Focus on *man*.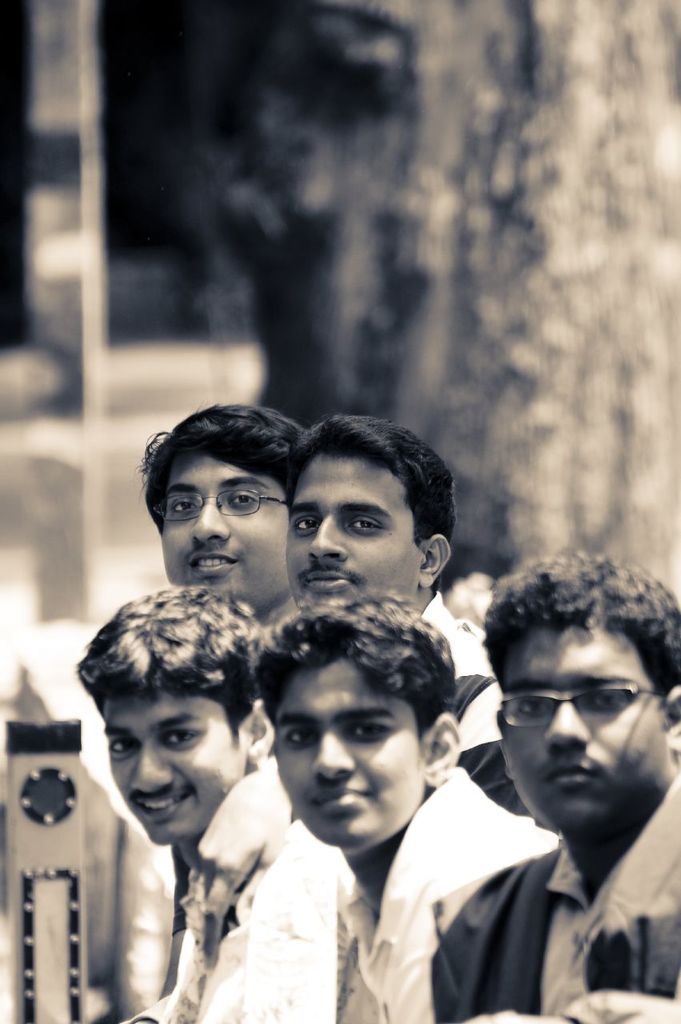
Focused at box(258, 640, 523, 1007).
